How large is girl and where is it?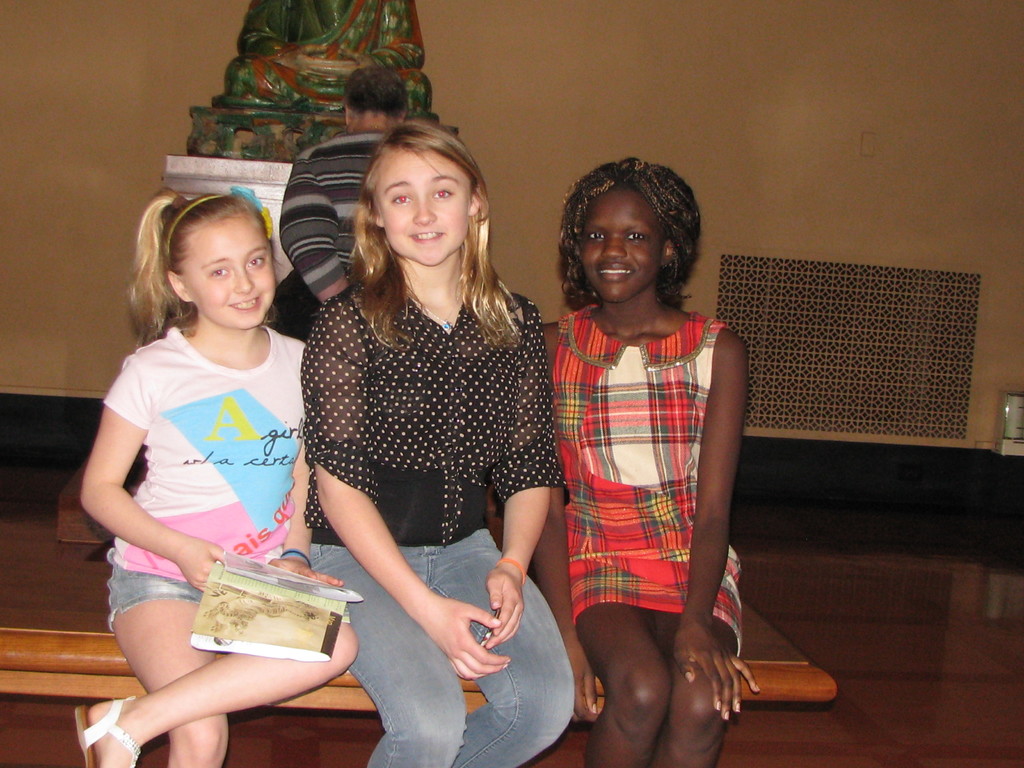
Bounding box: bbox(294, 118, 572, 767).
